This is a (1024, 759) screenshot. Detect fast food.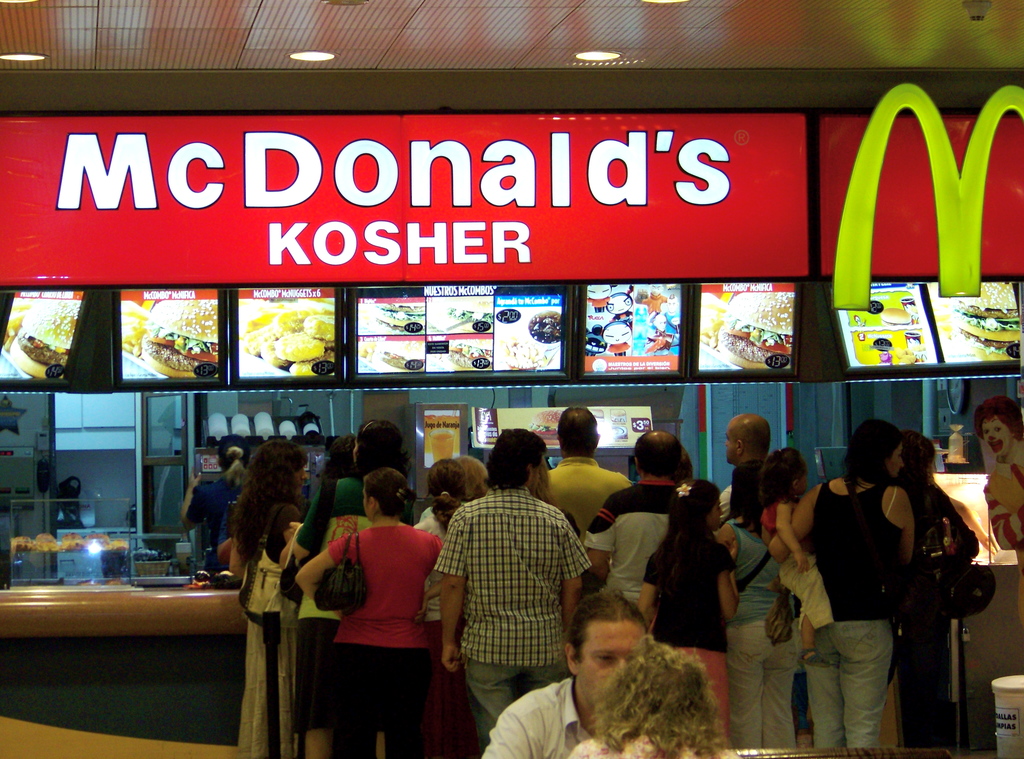
497, 335, 543, 372.
